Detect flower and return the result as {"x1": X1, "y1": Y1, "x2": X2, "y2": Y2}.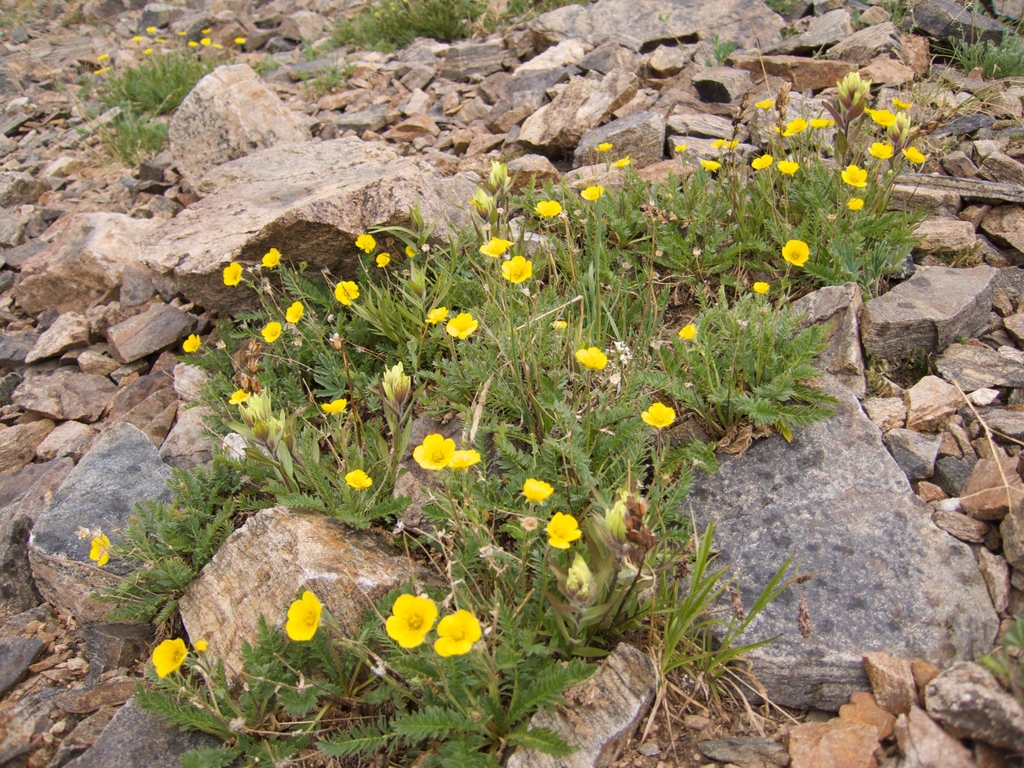
{"x1": 515, "y1": 476, "x2": 556, "y2": 507}.
